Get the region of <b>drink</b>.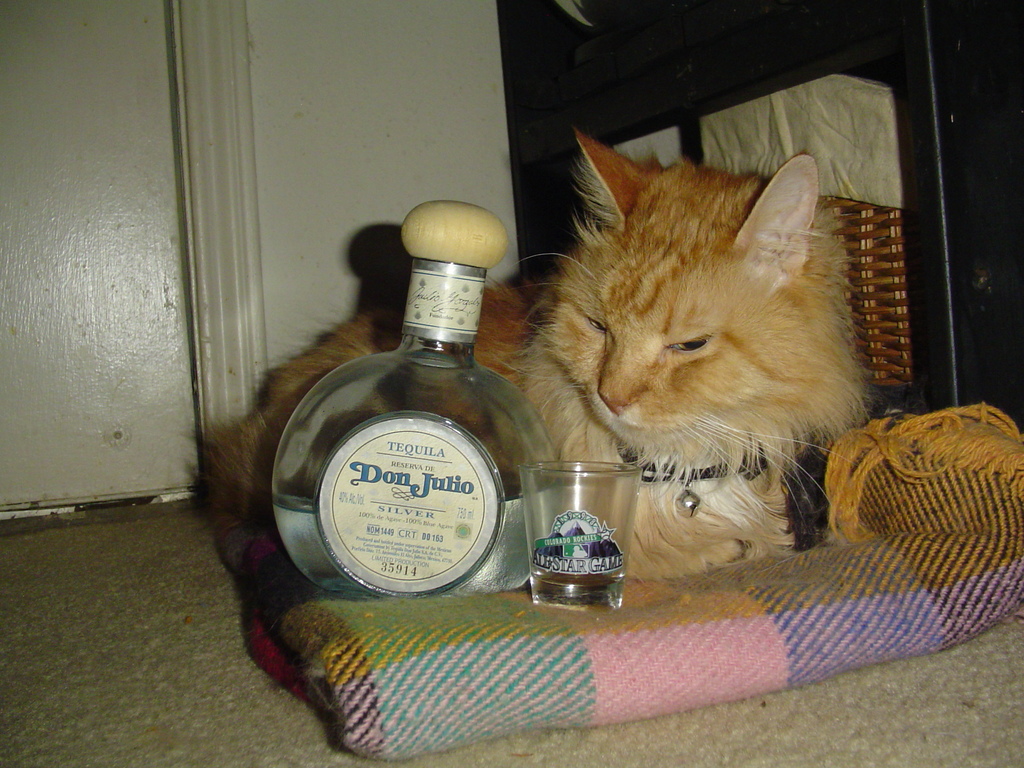
locate(300, 216, 548, 663).
